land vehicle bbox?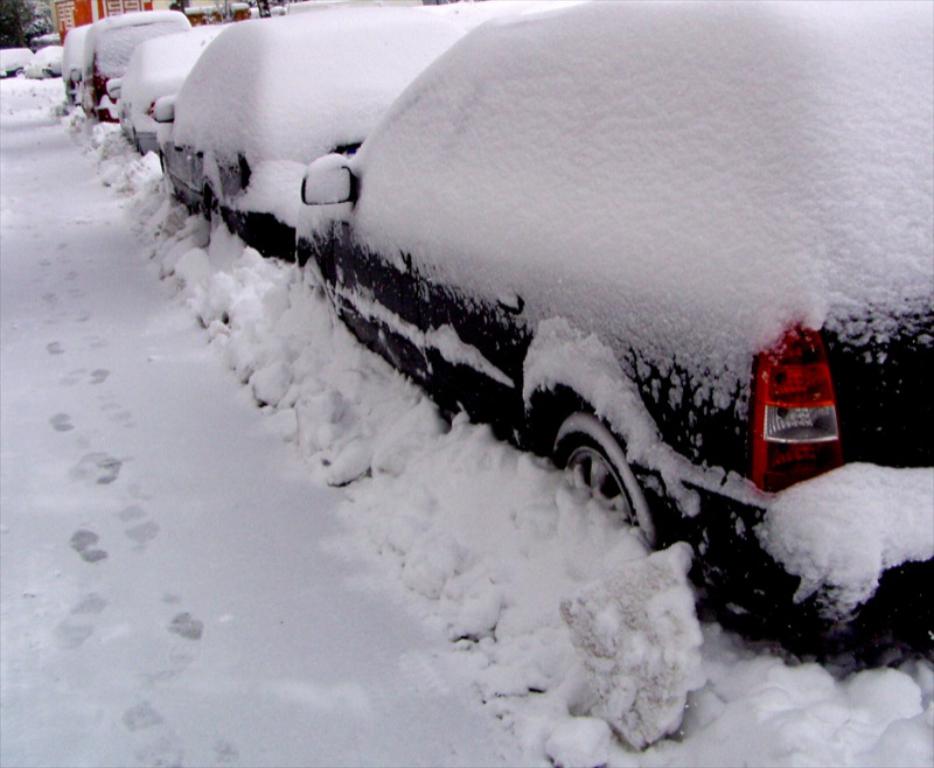
<bbox>286, 0, 933, 669</bbox>
